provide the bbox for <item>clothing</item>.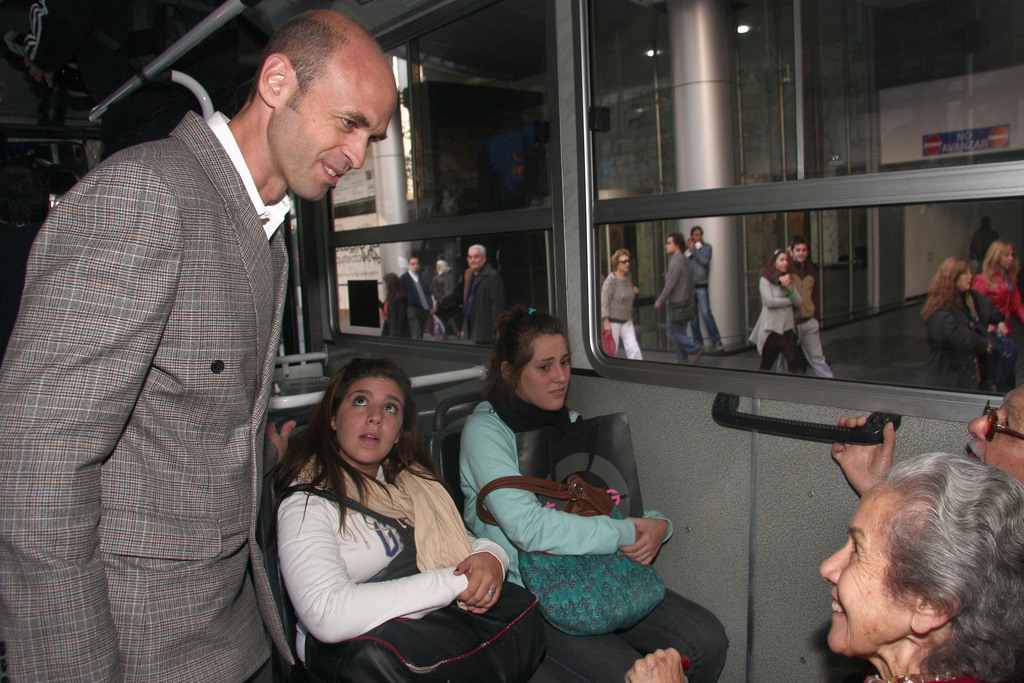
crop(604, 319, 646, 363).
